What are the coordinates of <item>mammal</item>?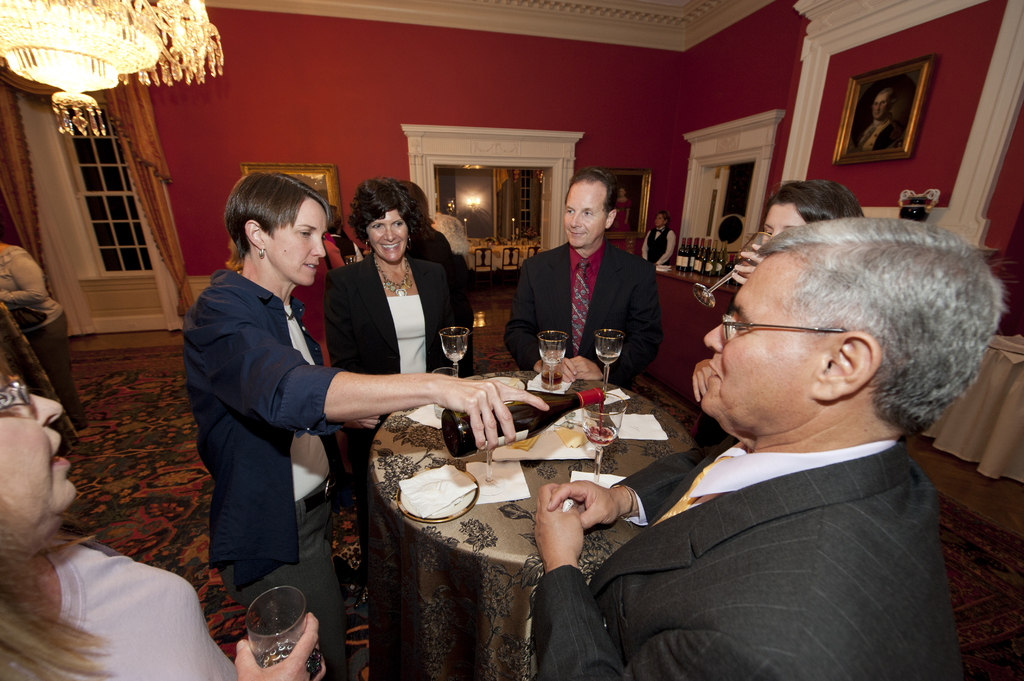
bbox=[643, 211, 675, 264].
